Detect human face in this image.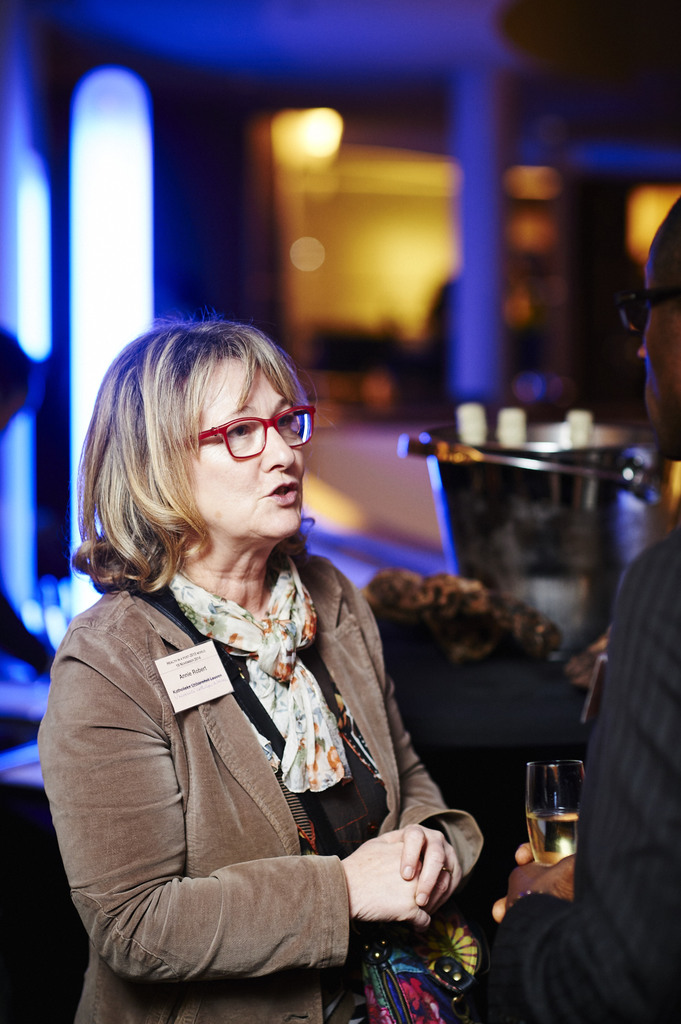
Detection: {"x1": 186, "y1": 355, "x2": 296, "y2": 545}.
